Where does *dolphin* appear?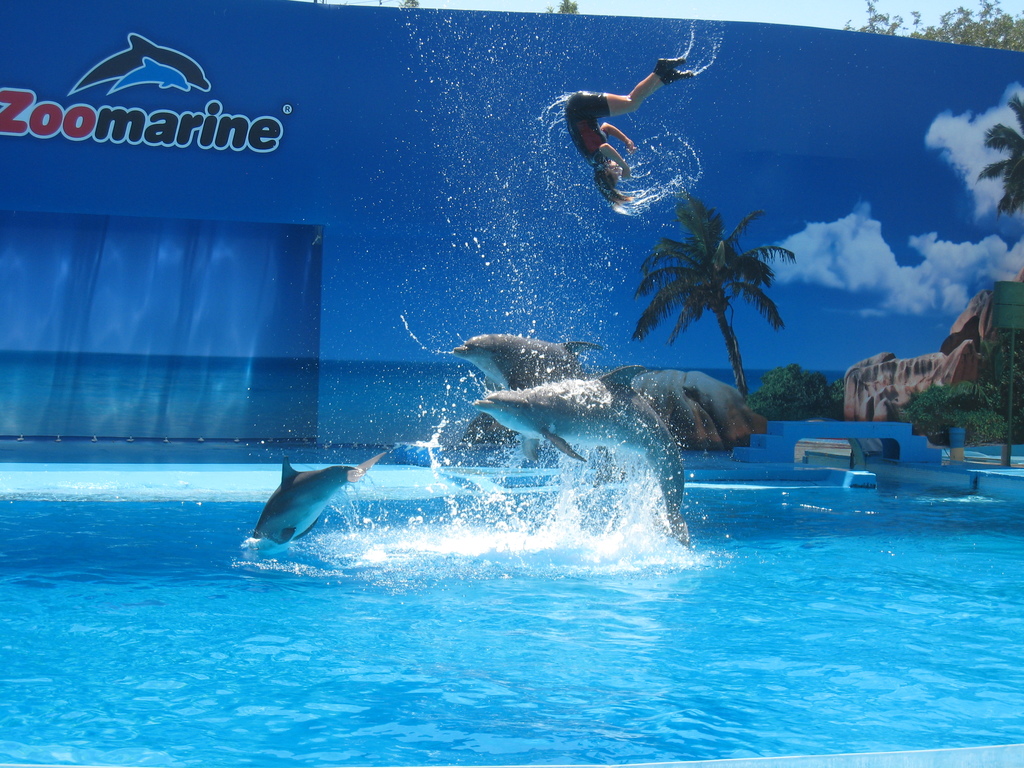
Appears at x1=470, y1=363, x2=688, y2=540.
